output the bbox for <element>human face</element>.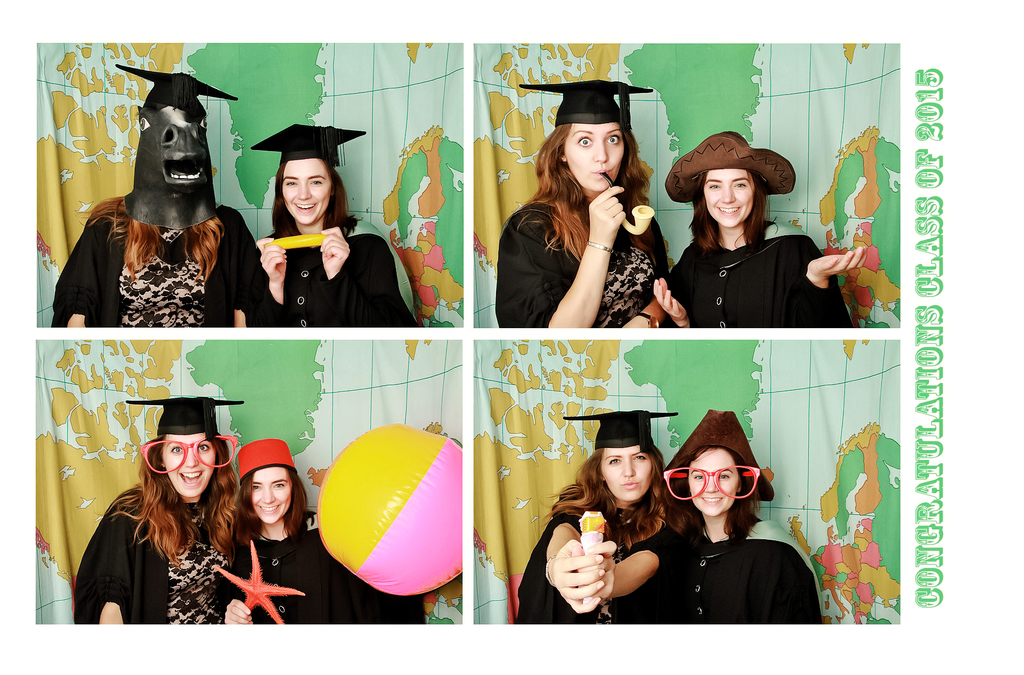
x1=253 y1=465 x2=292 y2=525.
